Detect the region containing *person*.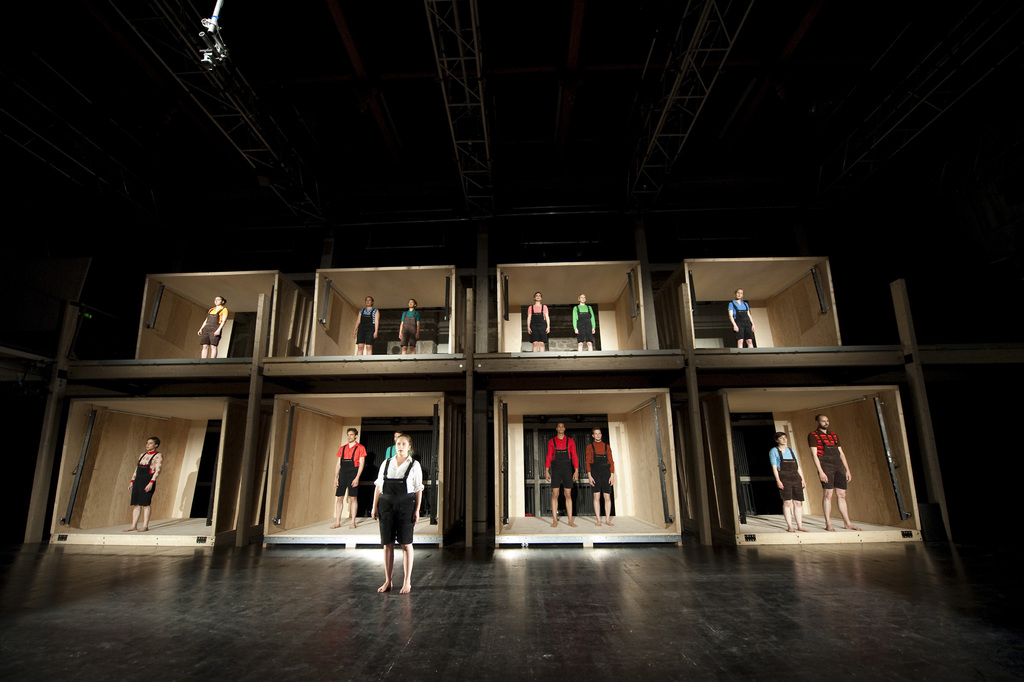
x1=354 y1=297 x2=381 y2=356.
